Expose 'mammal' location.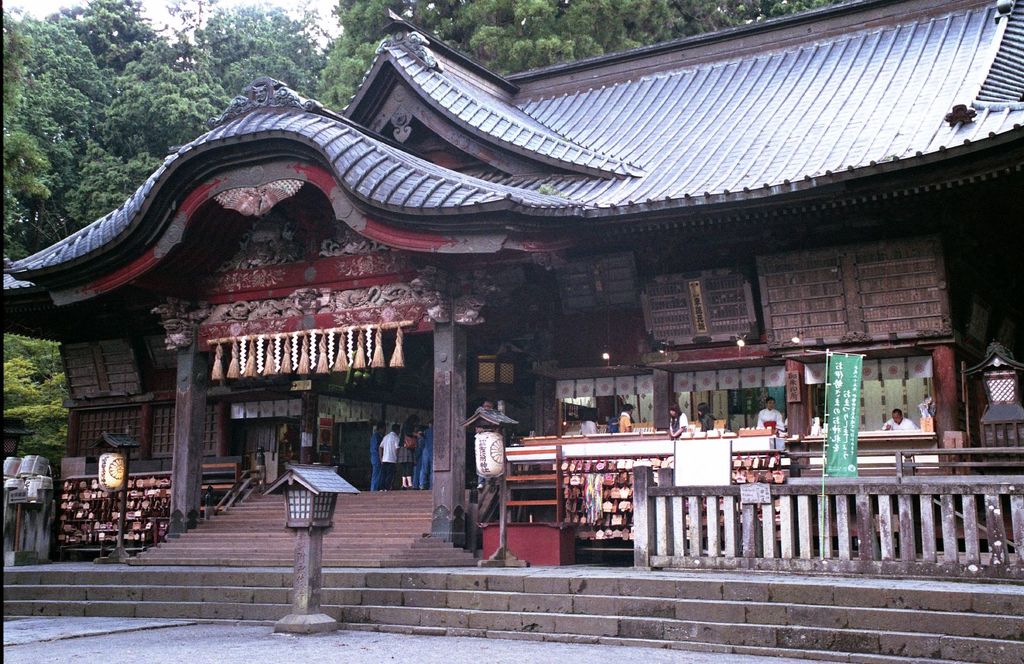
Exposed at left=666, top=400, right=689, bottom=441.
